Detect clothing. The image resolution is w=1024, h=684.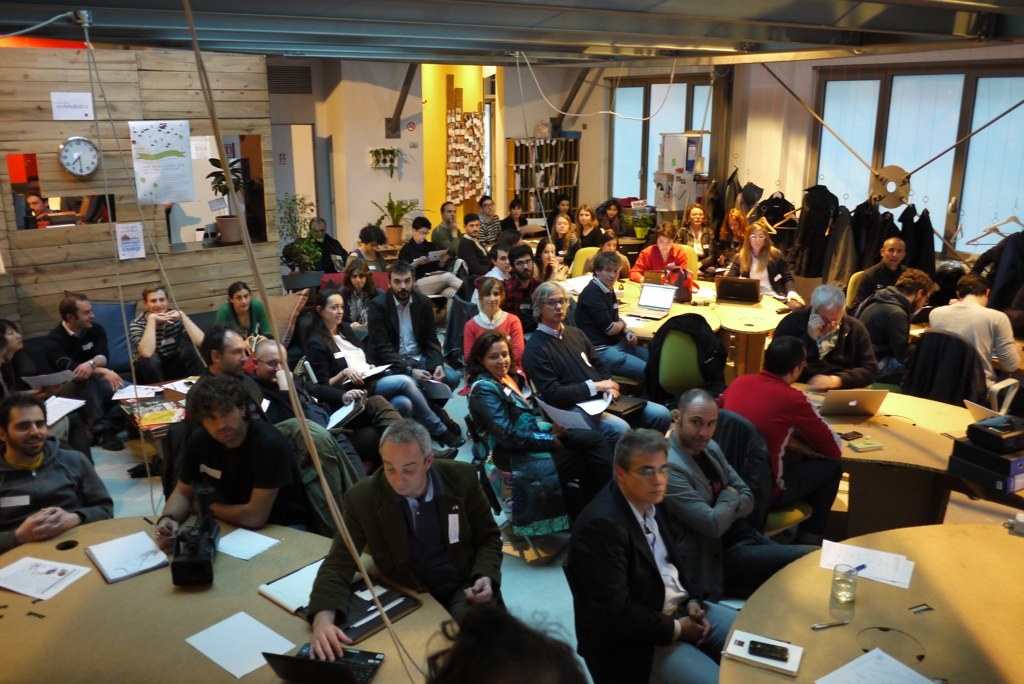
400, 234, 459, 298.
